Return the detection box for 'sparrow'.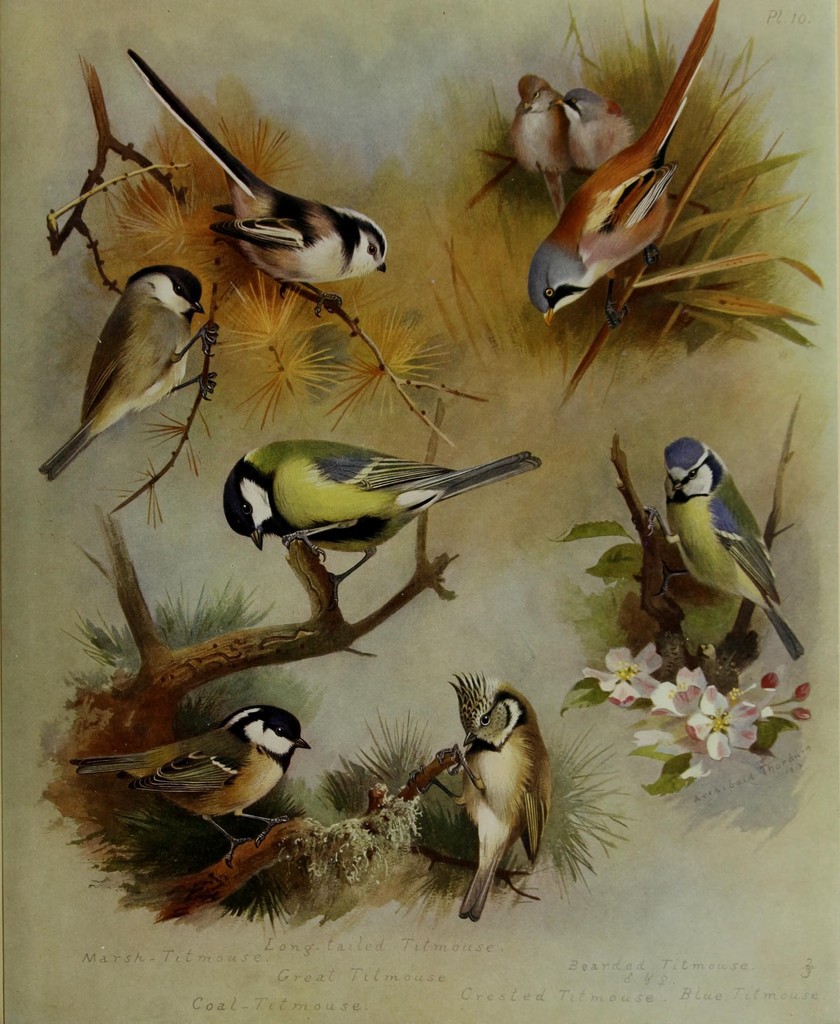
[220, 443, 538, 597].
